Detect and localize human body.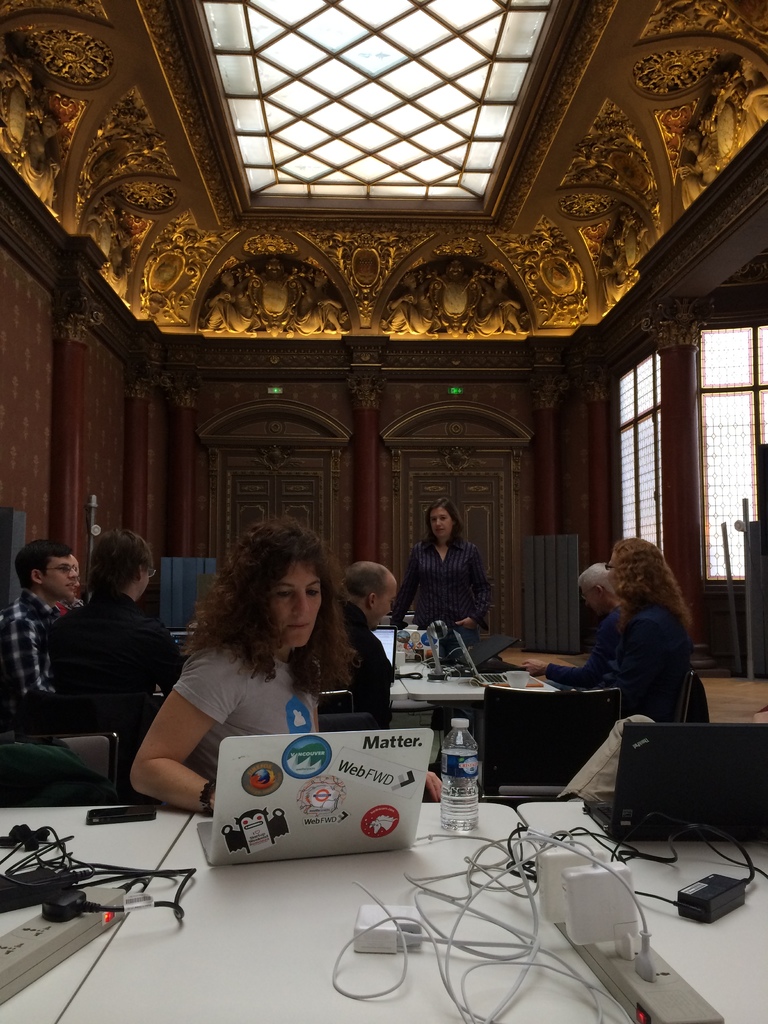
Localized at 125/524/363/814.
